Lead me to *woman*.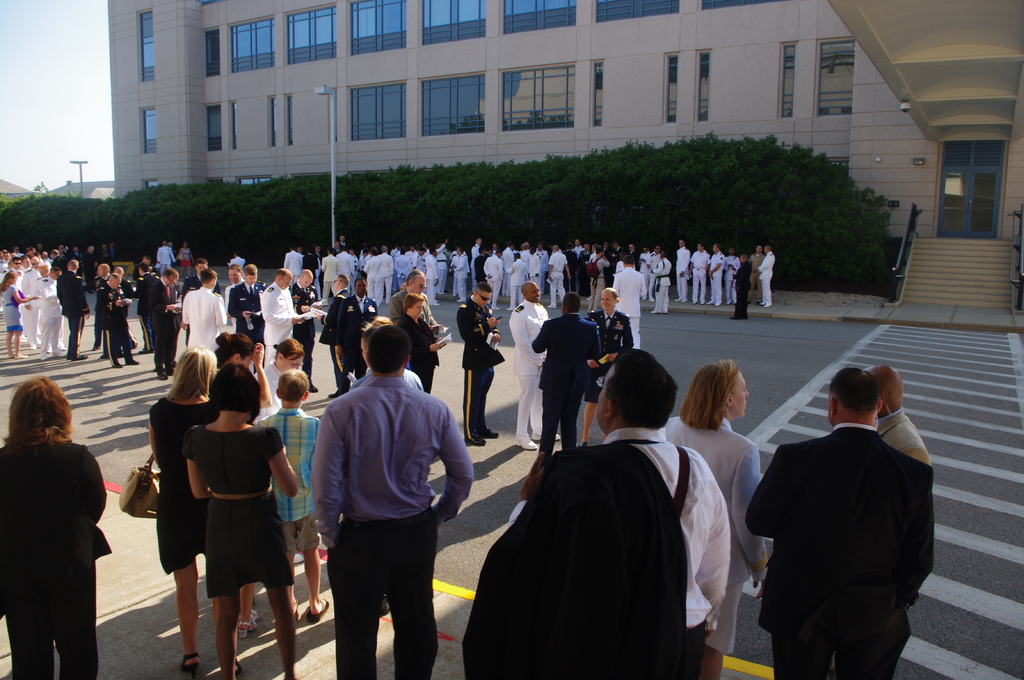
Lead to 144/344/243/679.
